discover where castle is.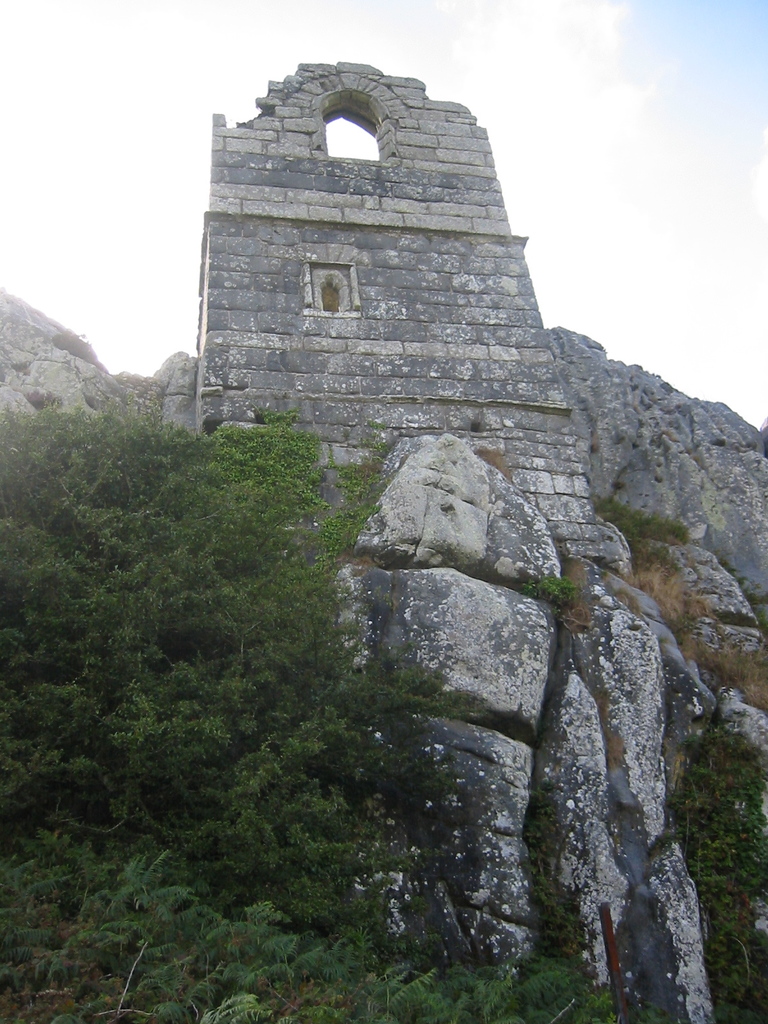
Discovered at 0,60,767,1023.
